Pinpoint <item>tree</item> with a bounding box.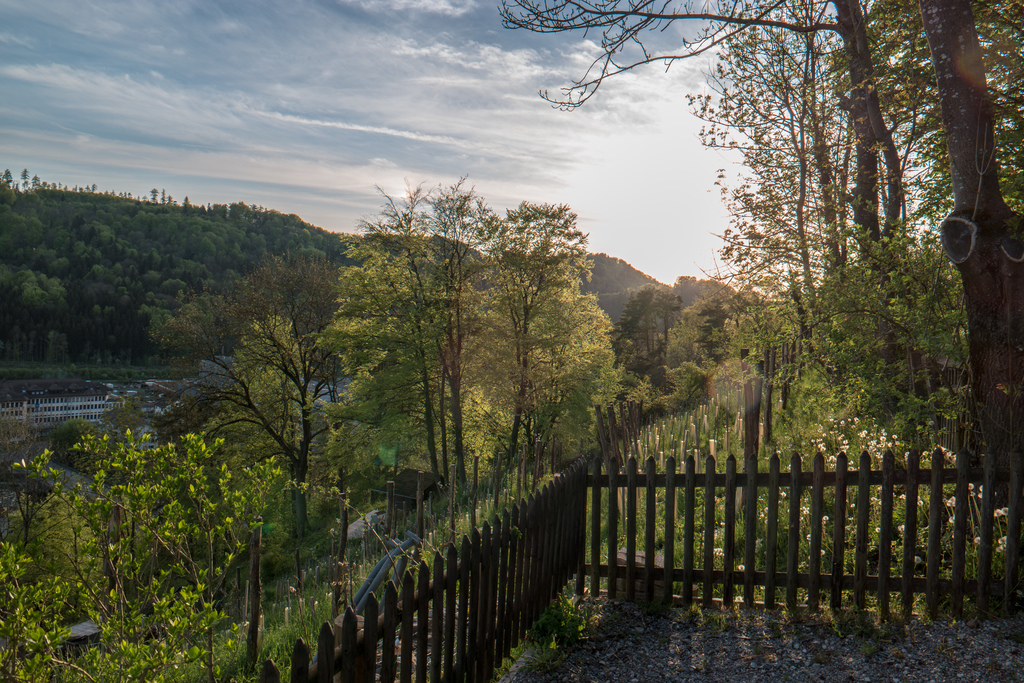
(left=312, top=144, right=616, bottom=517).
